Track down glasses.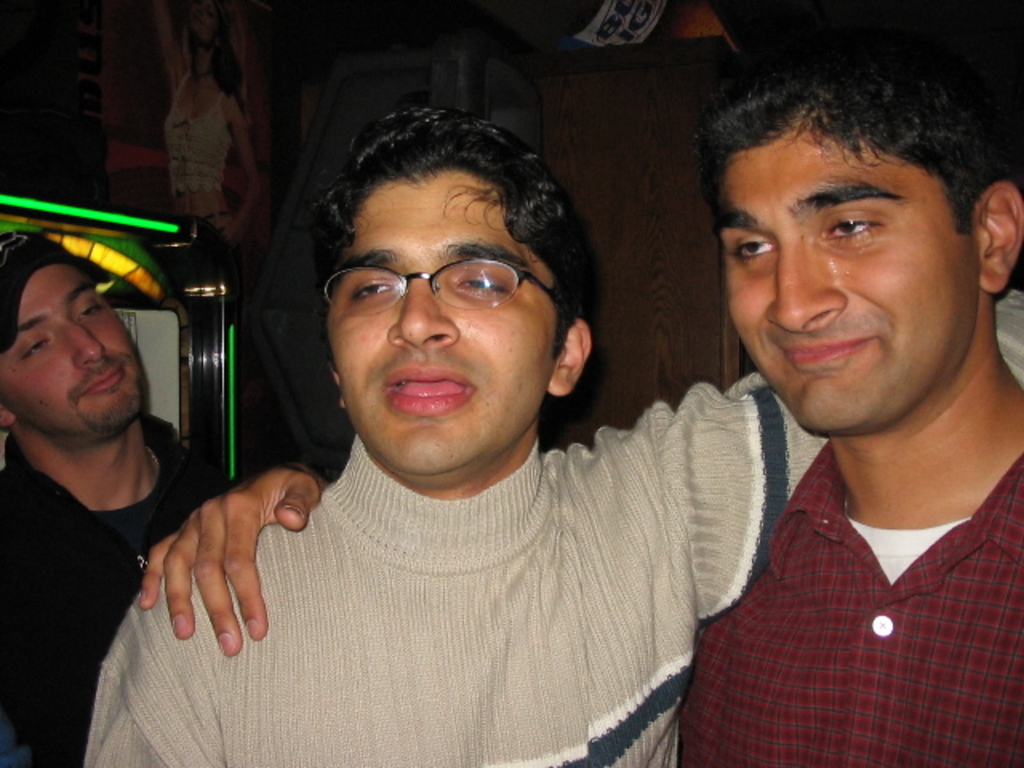
Tracked to region(309, 237, 563, 330).
